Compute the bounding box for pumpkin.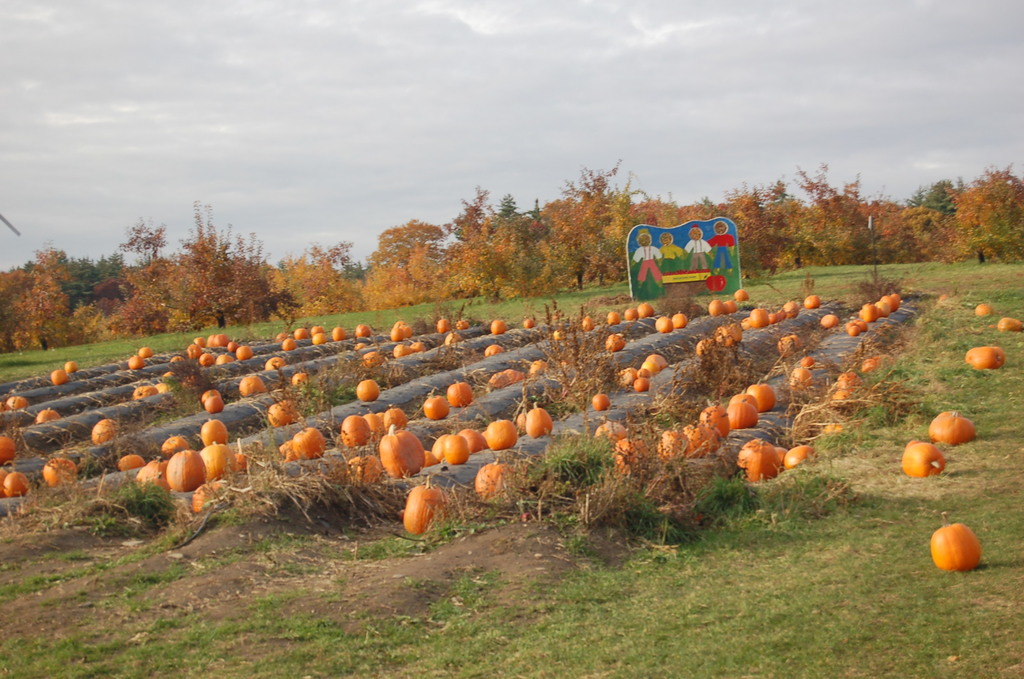
<box>488,368,527,391</box>.
